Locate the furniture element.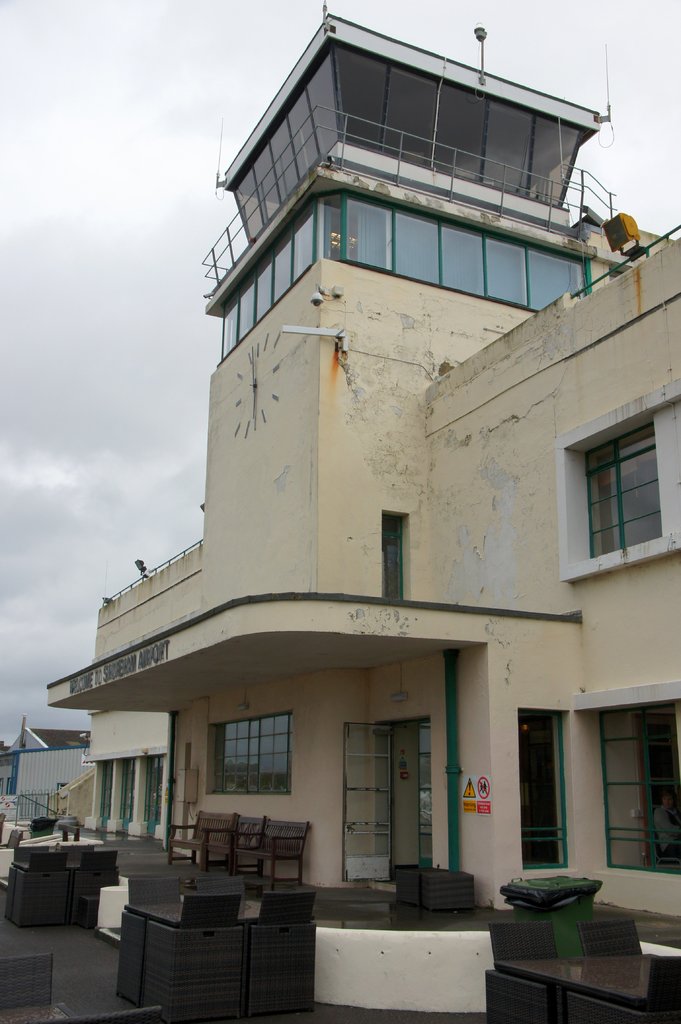
Element bbox: bbox=[419, 870, 475, 909].
